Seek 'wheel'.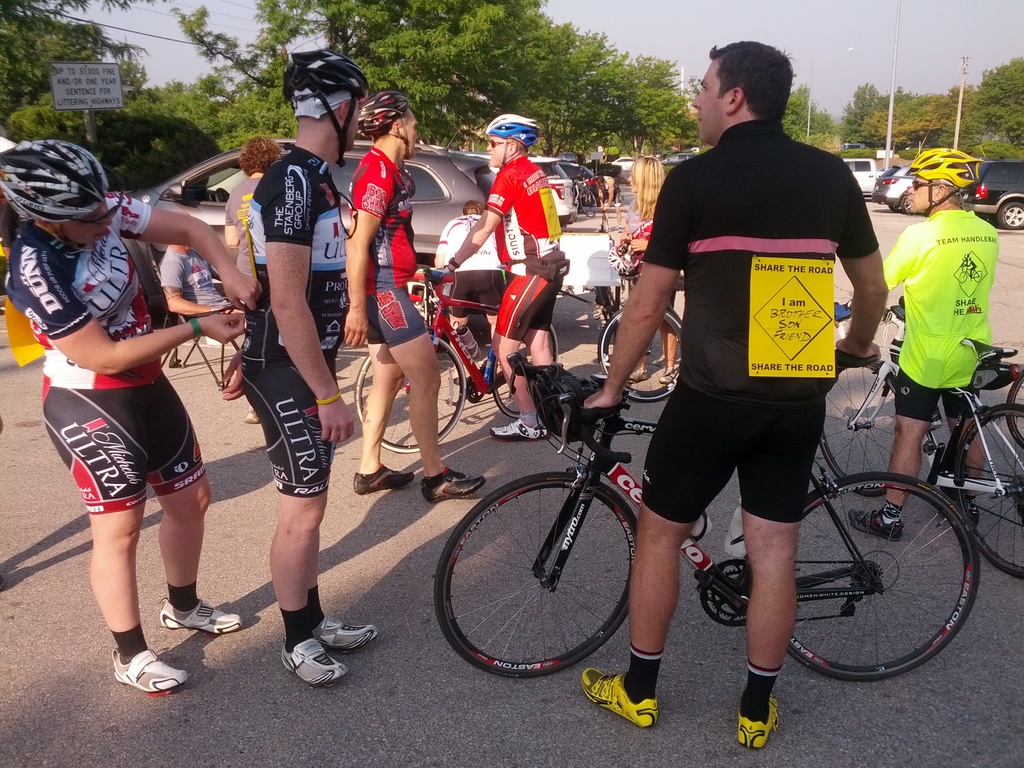
<bbox>816, 344, 916, 490</bbox>.
